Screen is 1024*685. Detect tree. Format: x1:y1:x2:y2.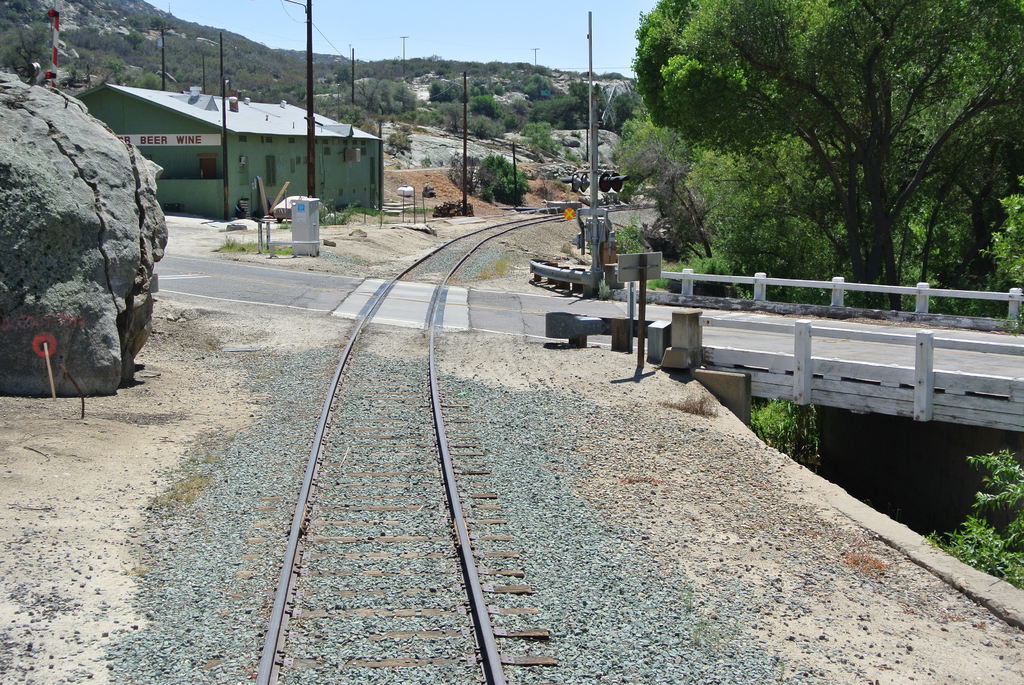
0:0:337:108.
